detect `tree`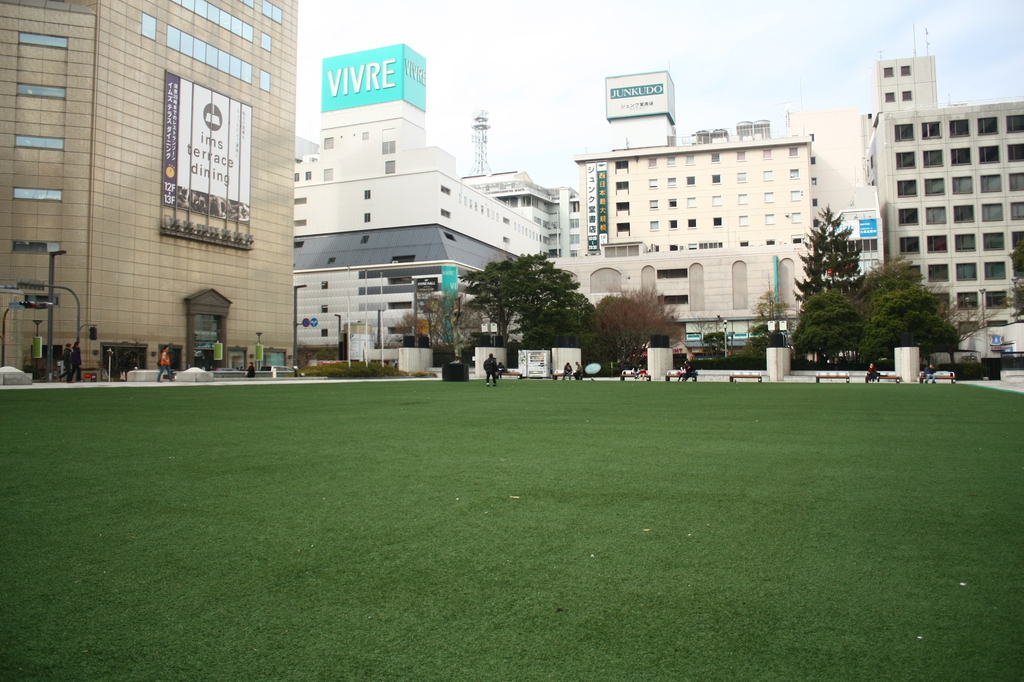
<bbox>791, 199, 864, 305</bbox>
